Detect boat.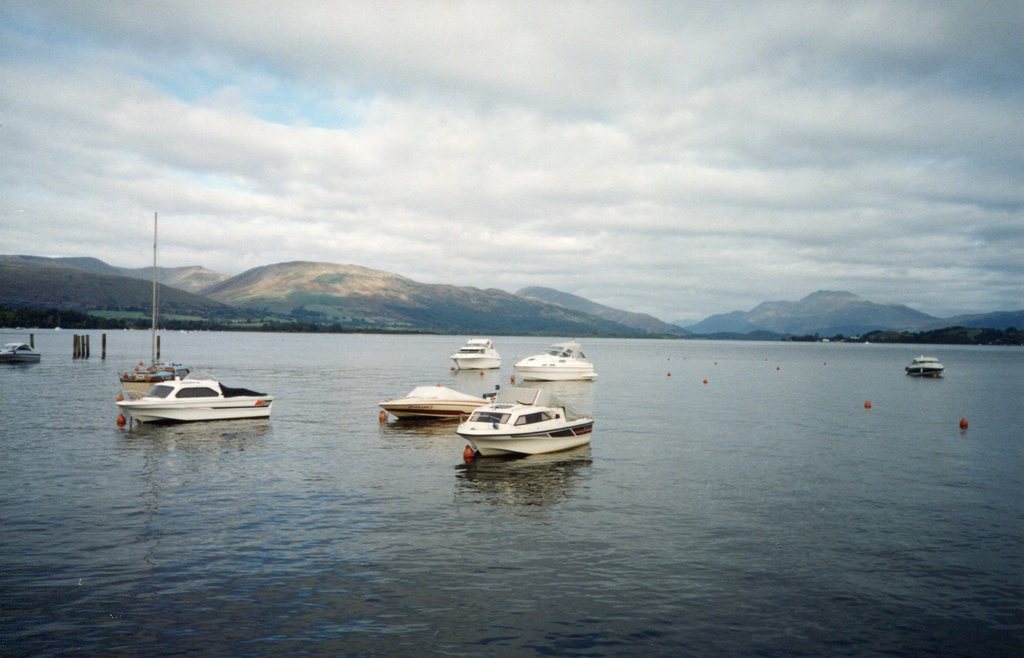
Detected at <box>111,371,269,429</box>.
